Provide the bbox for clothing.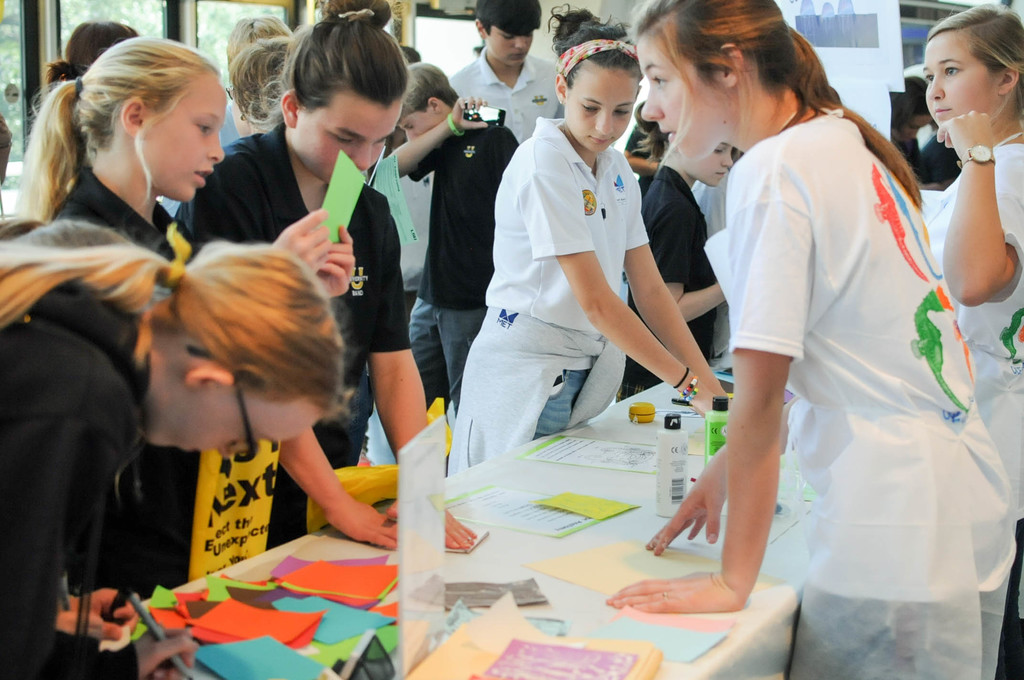
box=[450, 54, 564, 143].
